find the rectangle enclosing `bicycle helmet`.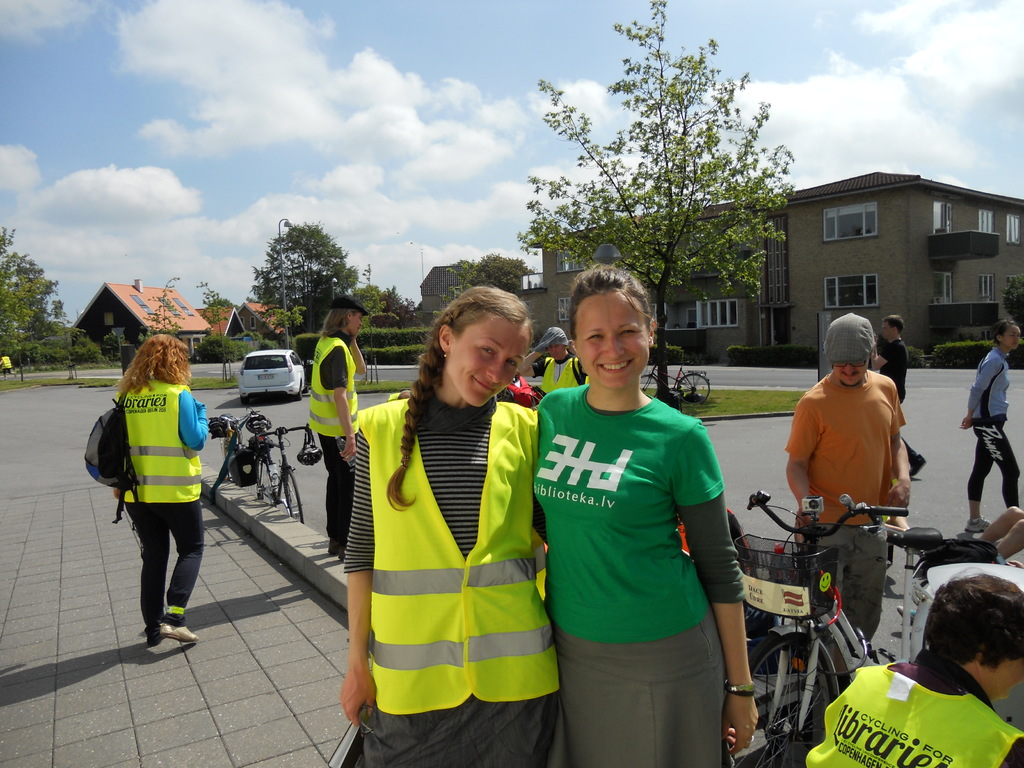
Rect(297, 444, 323, 467).
